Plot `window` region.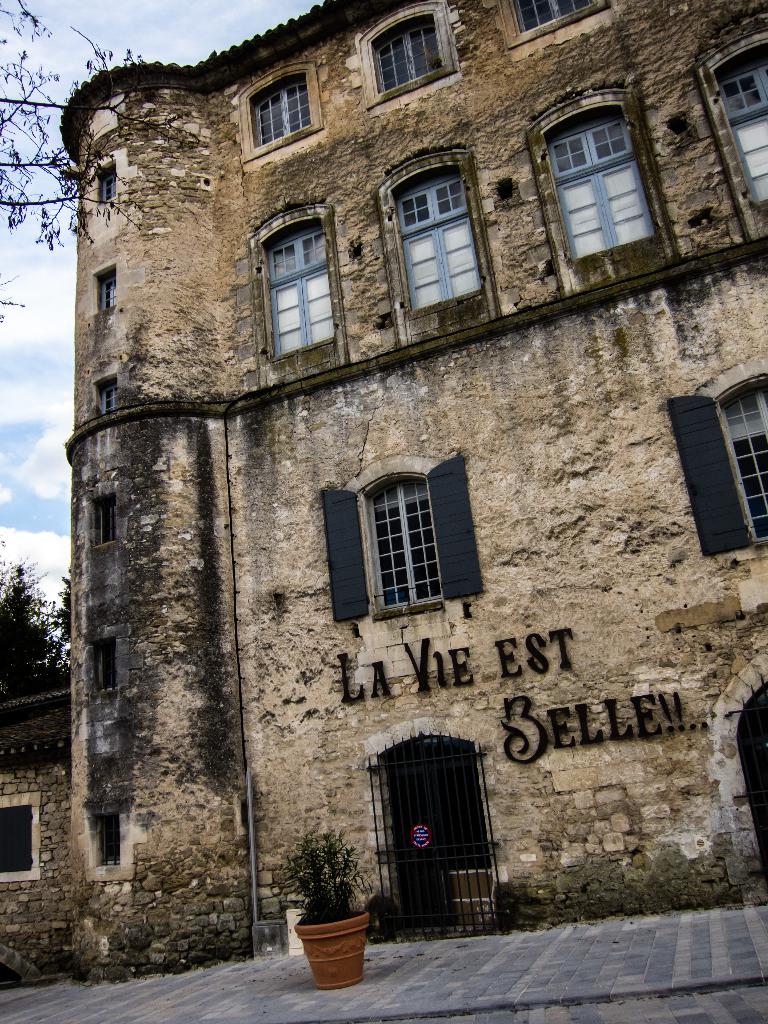
Plotted at crop(397, 167, 476, 312).
